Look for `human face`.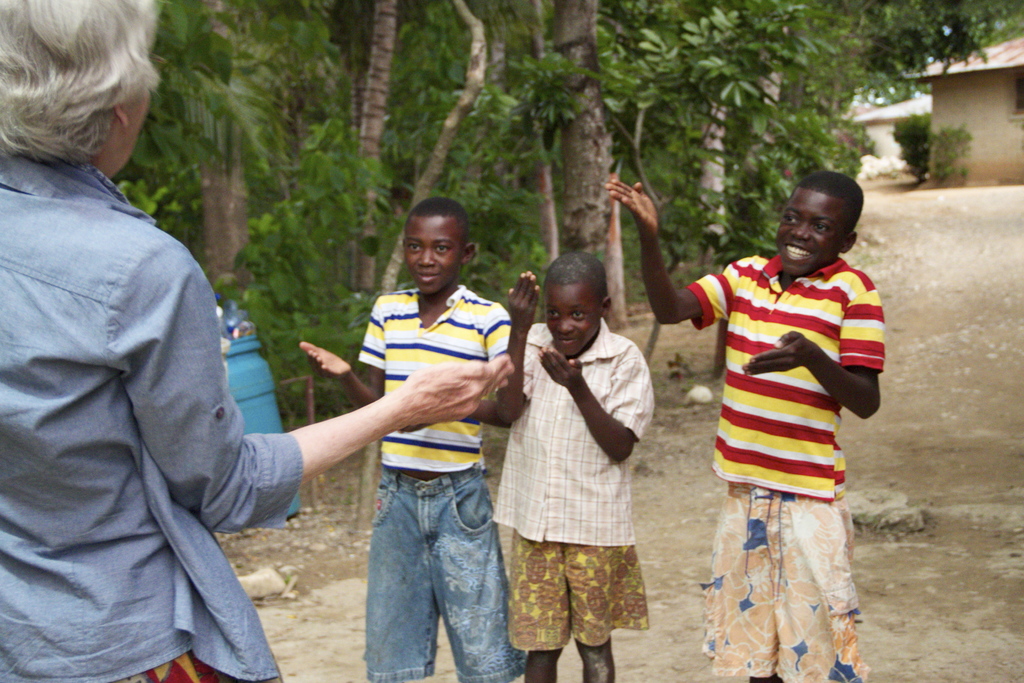
Found: box=[99, 89, 152, 176].
